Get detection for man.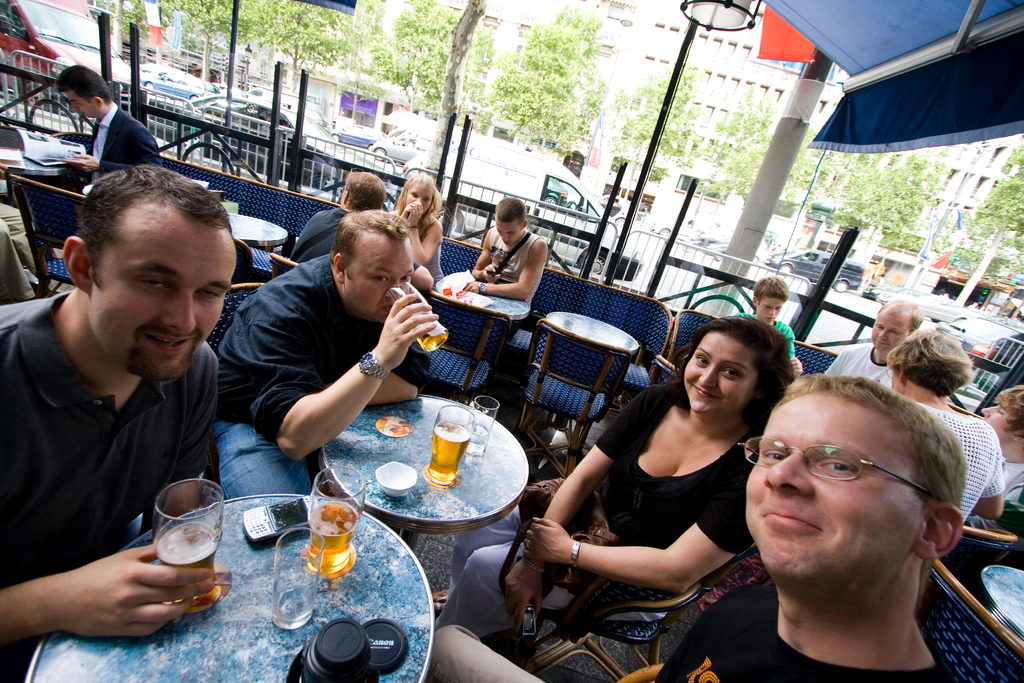
Detection: locate(964, 383, 1023, 523).
